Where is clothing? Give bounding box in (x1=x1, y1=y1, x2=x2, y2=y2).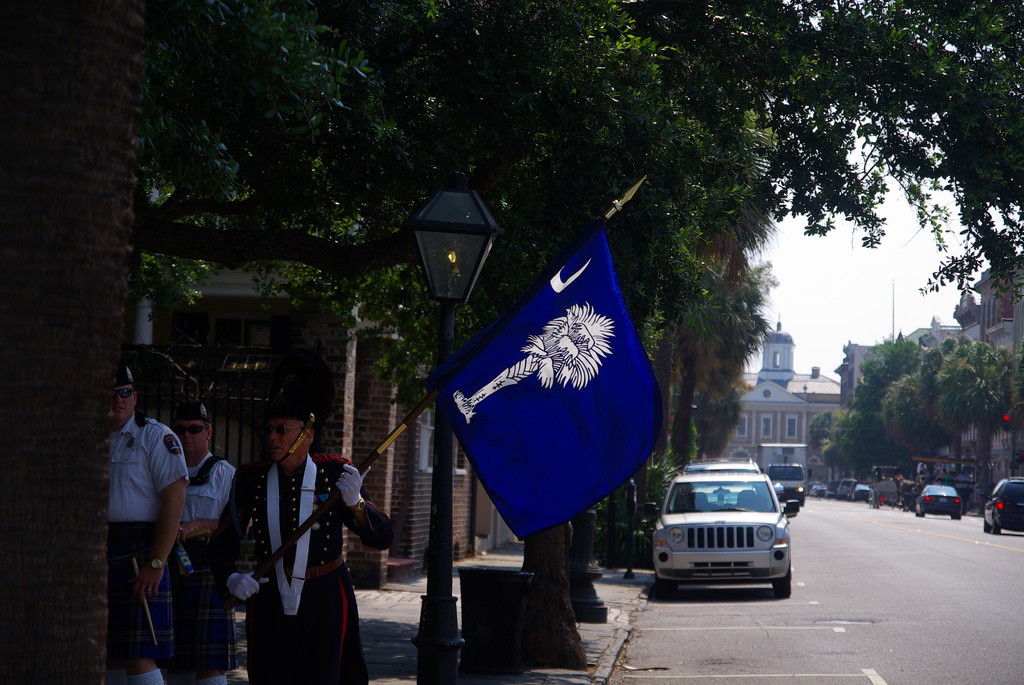
(x1=211, y1=453, x2=368, y2=681).
